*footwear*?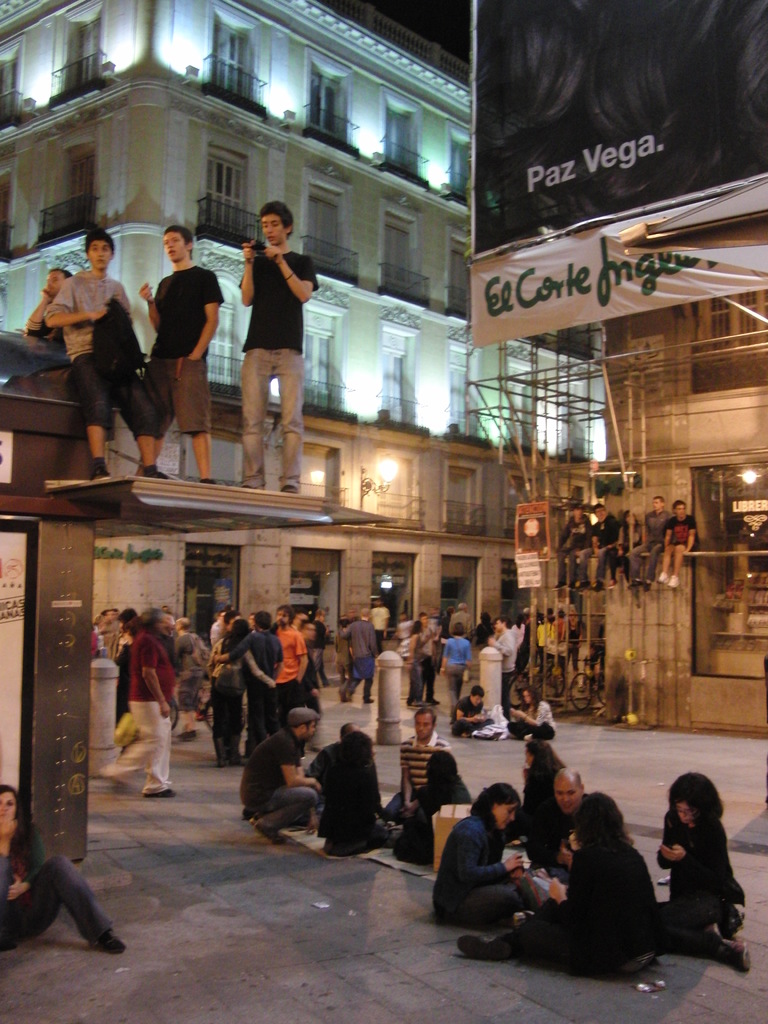
[x1=95, y1=929, x2=127, y2=953]
